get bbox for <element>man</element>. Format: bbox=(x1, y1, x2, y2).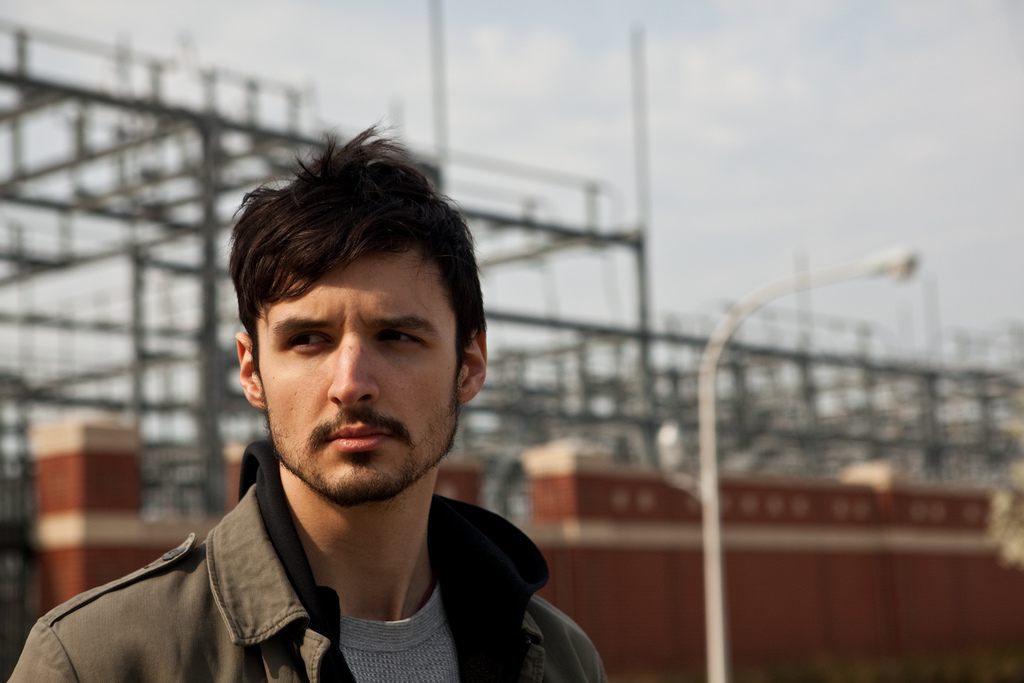
bbox=(3, 110, 611, 682).
